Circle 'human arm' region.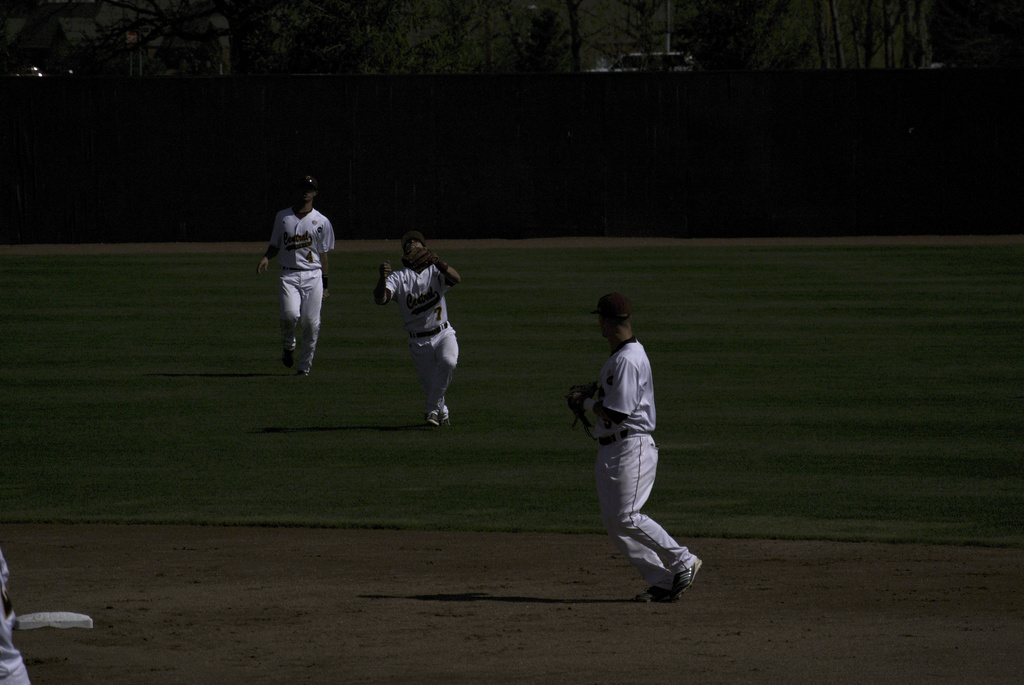
Region: locate(317, 217, 333, 302).
